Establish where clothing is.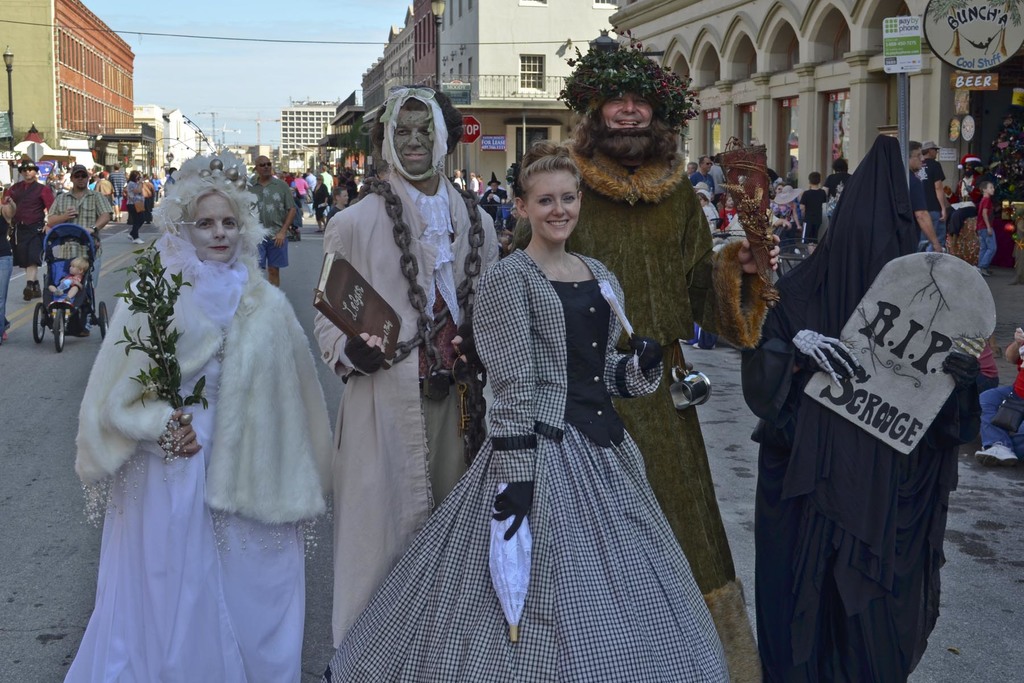
Established at [124,176,145,239].
